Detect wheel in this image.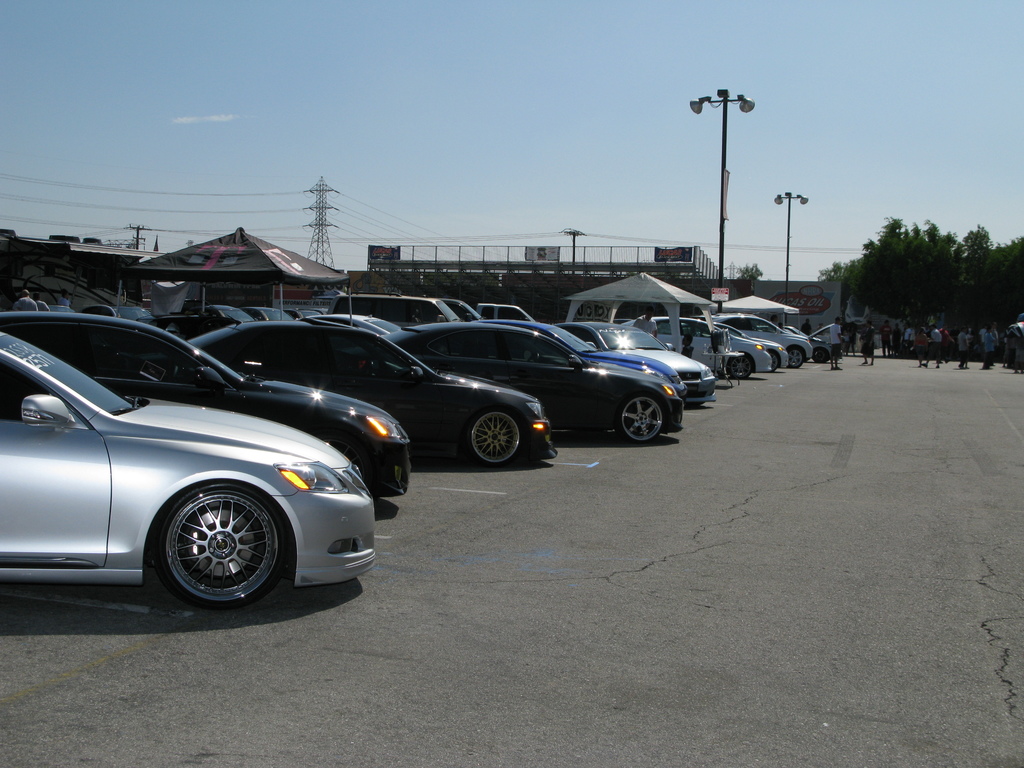
Detection: 812:351:827:362.
